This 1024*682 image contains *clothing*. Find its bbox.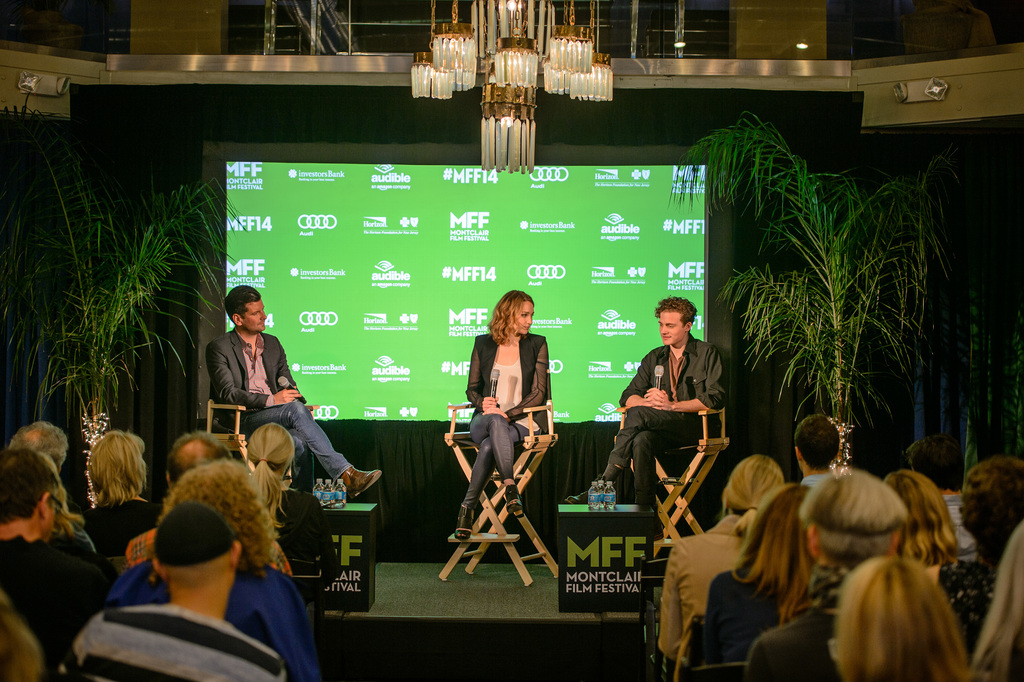
(77,500,146,574).
